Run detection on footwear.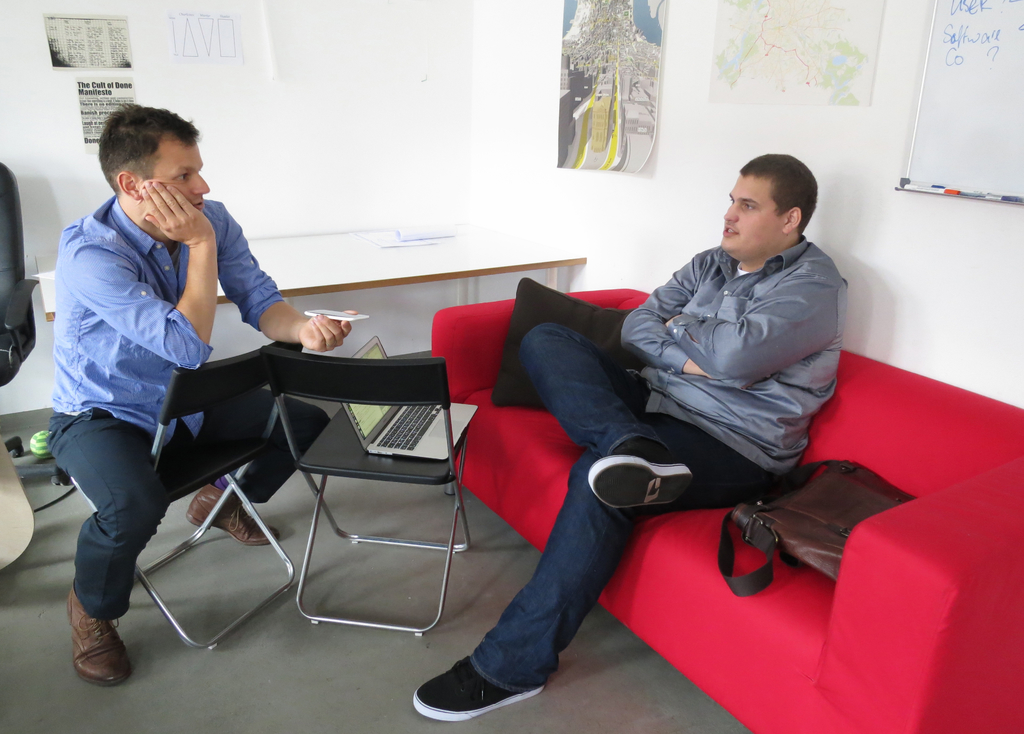
Result: l=417, t=656, r=545, b=726.
